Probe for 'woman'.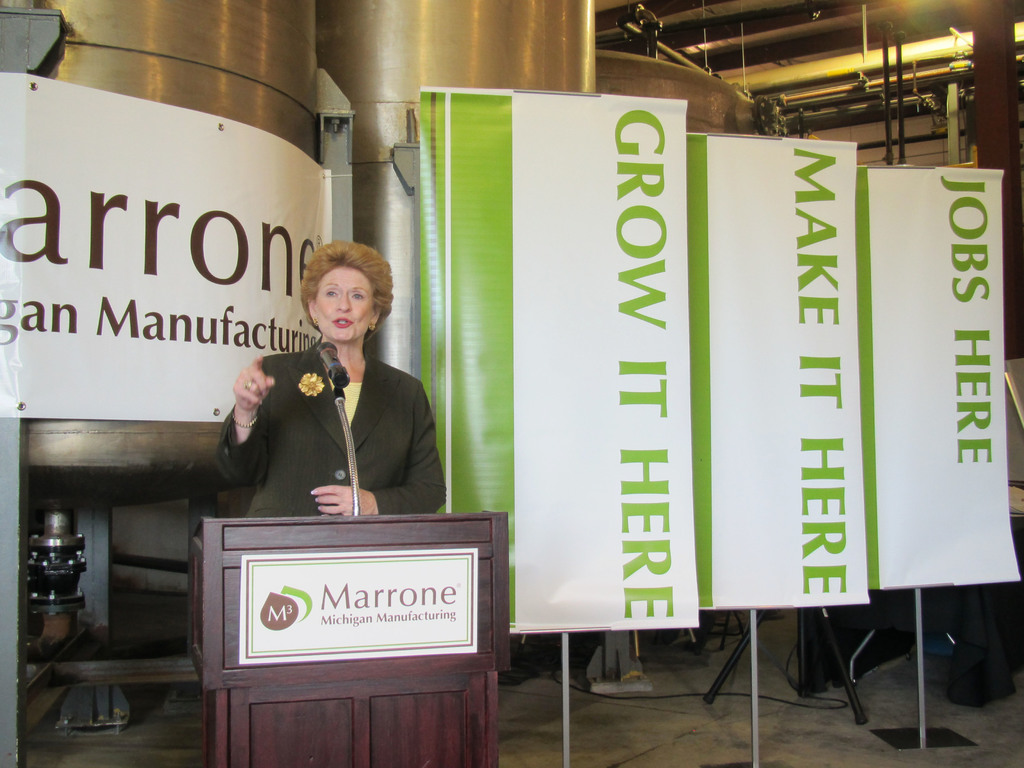
Probe result: <region>218, 250, 431, 559</region>.
